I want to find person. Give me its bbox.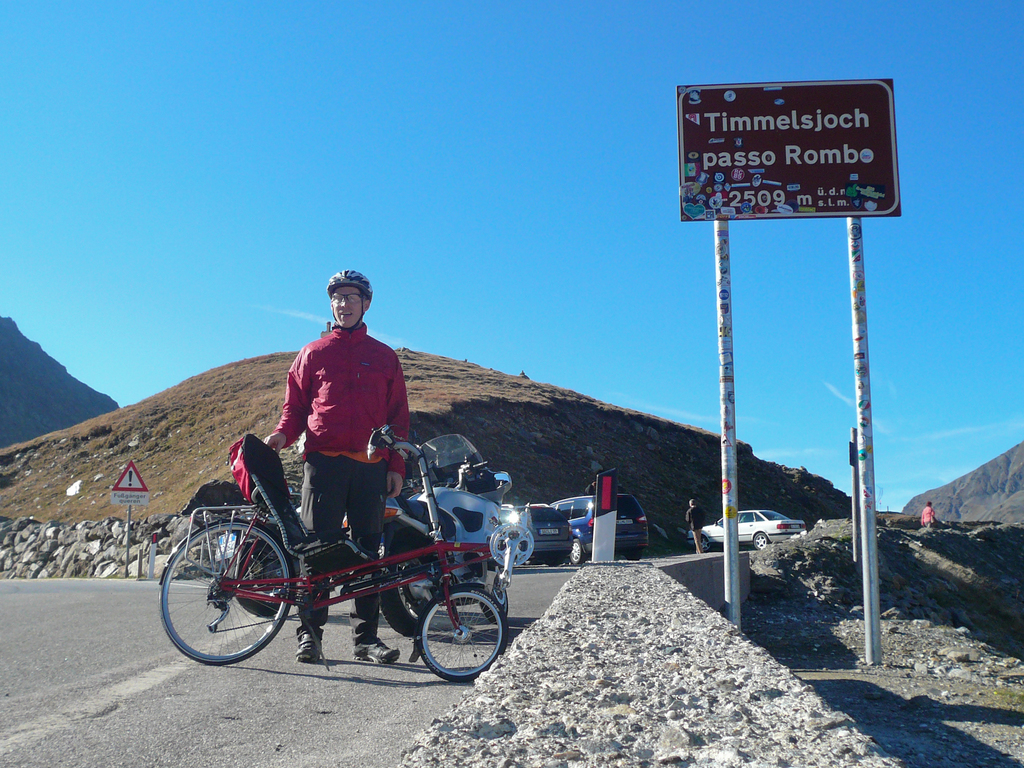
bbox(920, 500, 937, 528).
